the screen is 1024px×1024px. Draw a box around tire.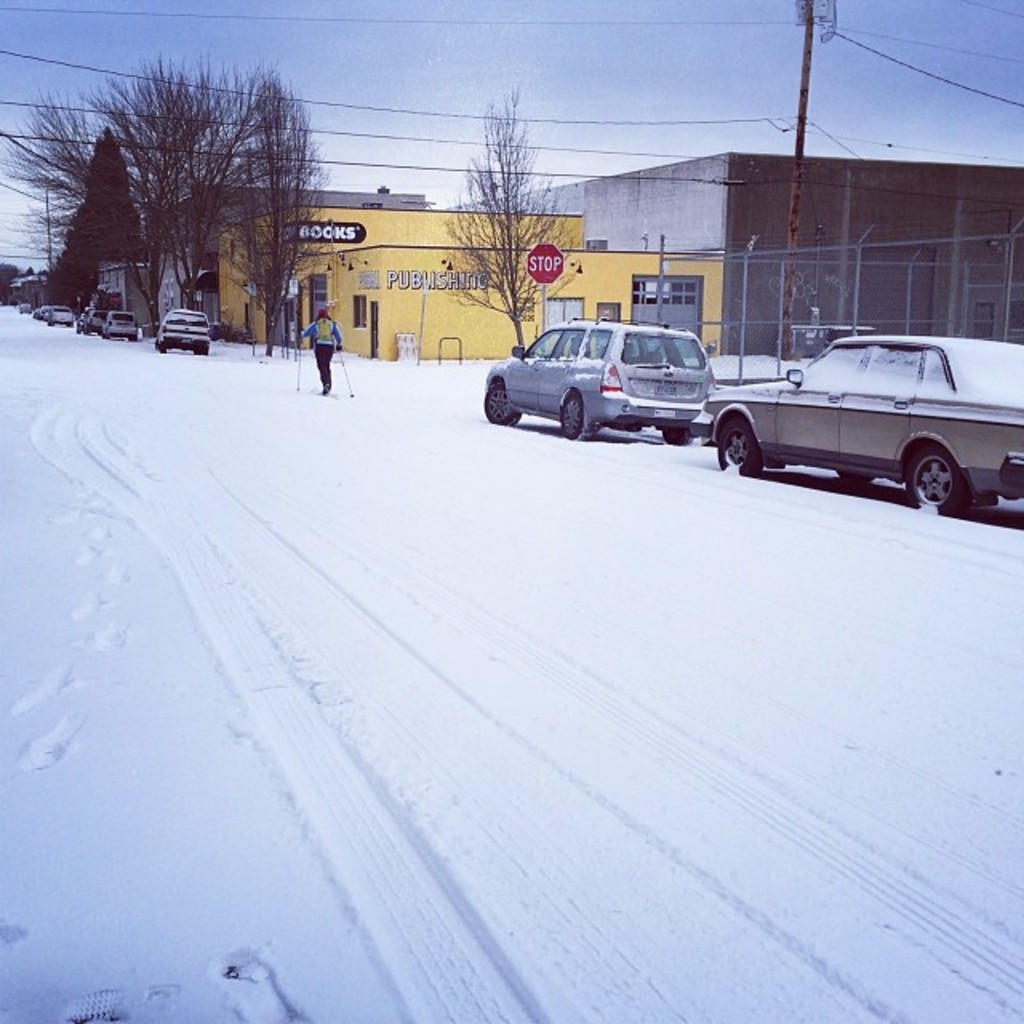
(left=162, top=341, right=171, bottom=350).
